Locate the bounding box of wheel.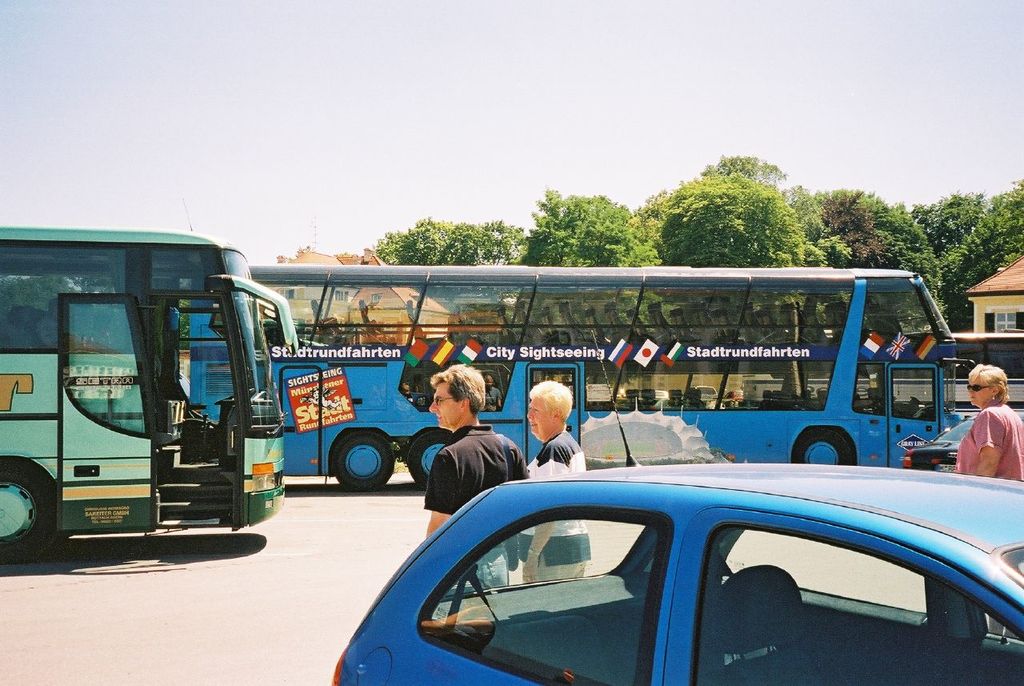
Bounding box: [x1=791, y1=423, x2=856, y2=465].
